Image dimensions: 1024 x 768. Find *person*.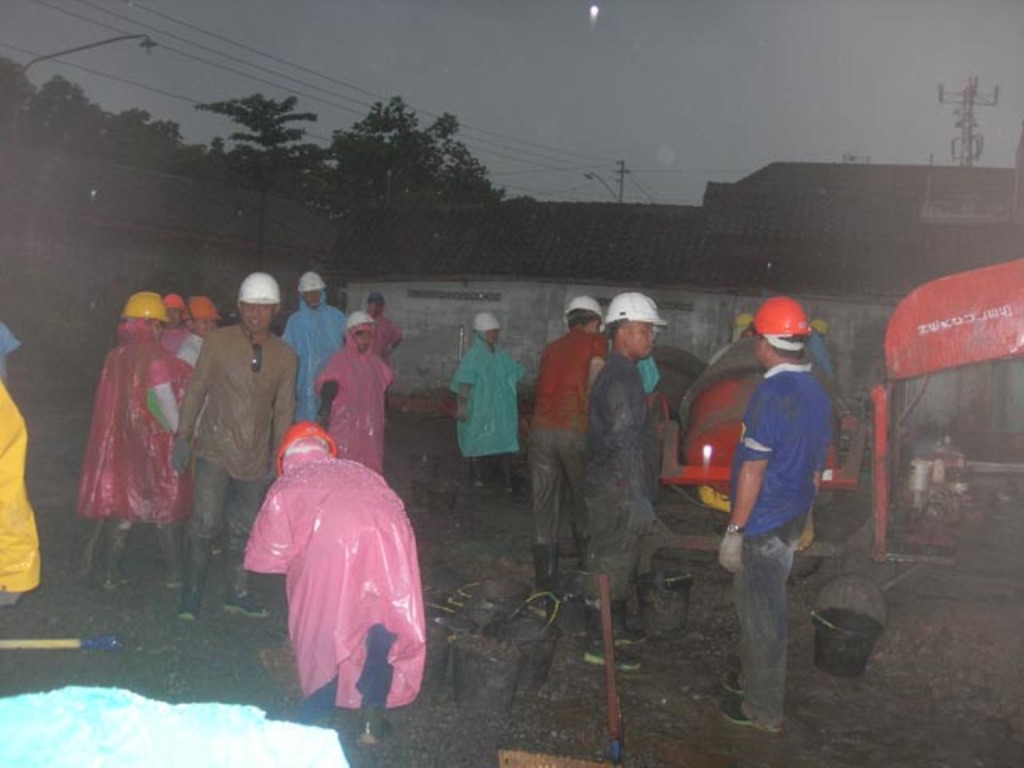
530, 291, 605, 610.
